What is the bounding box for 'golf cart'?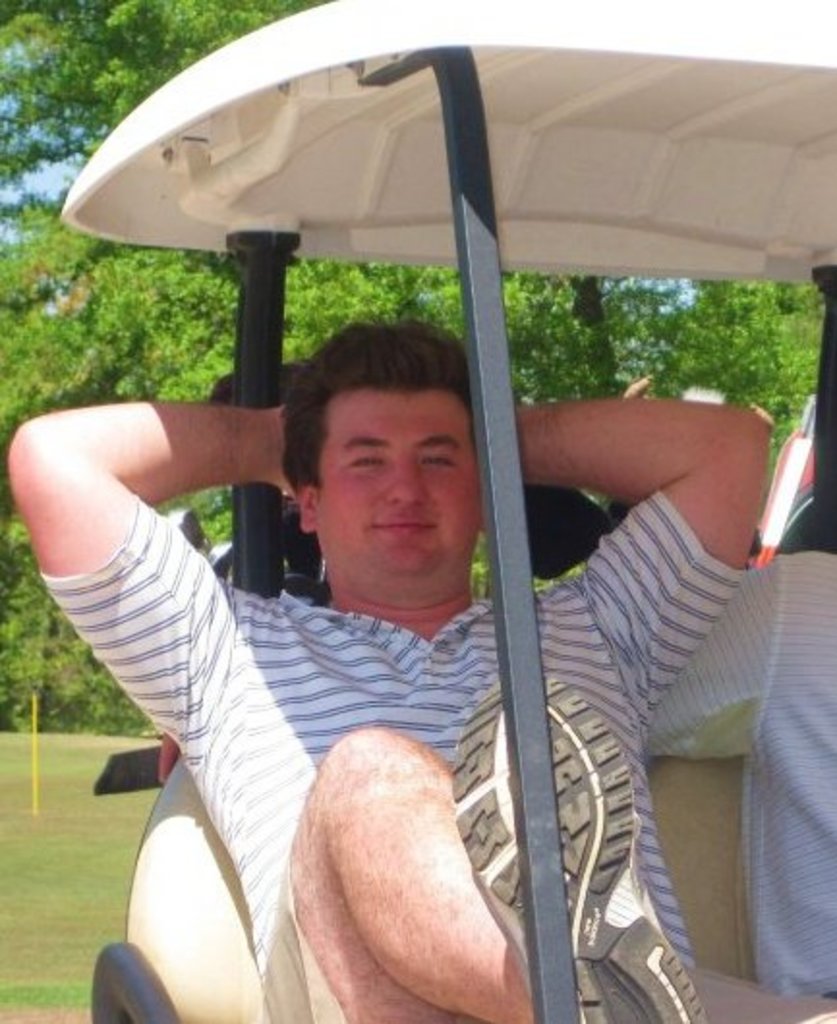
select_region(62, 0, 835, 1022).
